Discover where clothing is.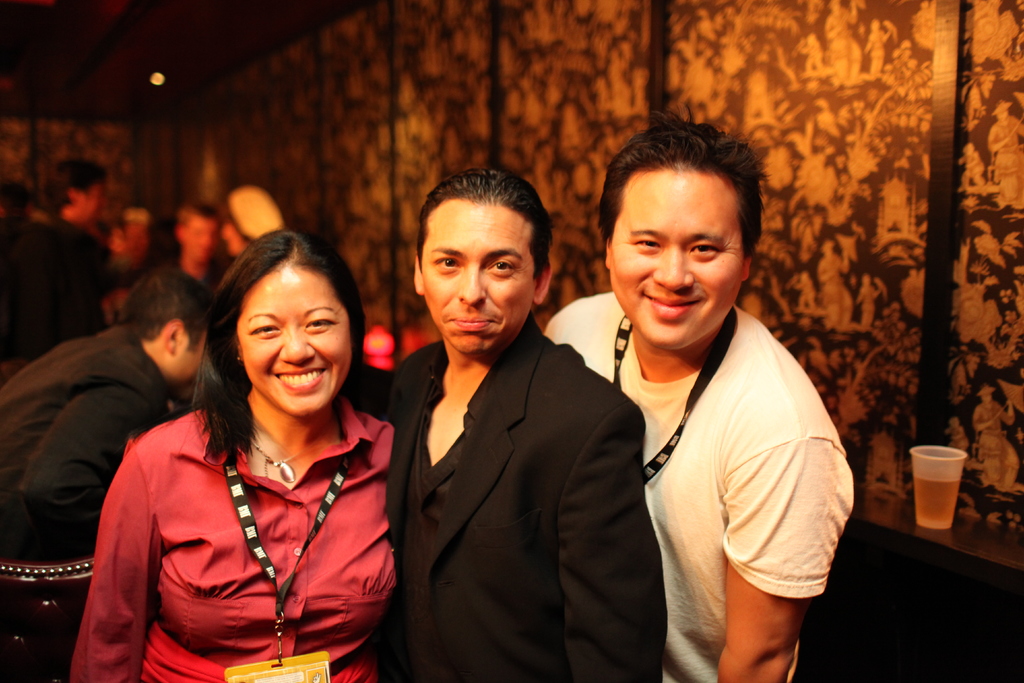
Discovered at (77,356,401,664).
